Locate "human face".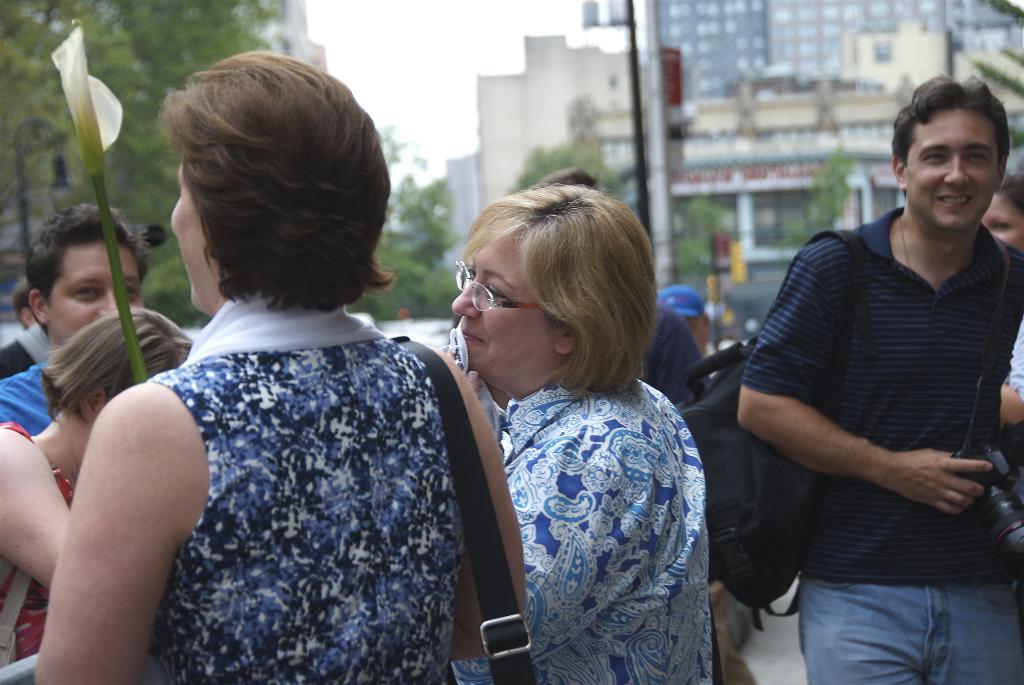
Bounding box: BBox(902, 108, 1001, 230).
